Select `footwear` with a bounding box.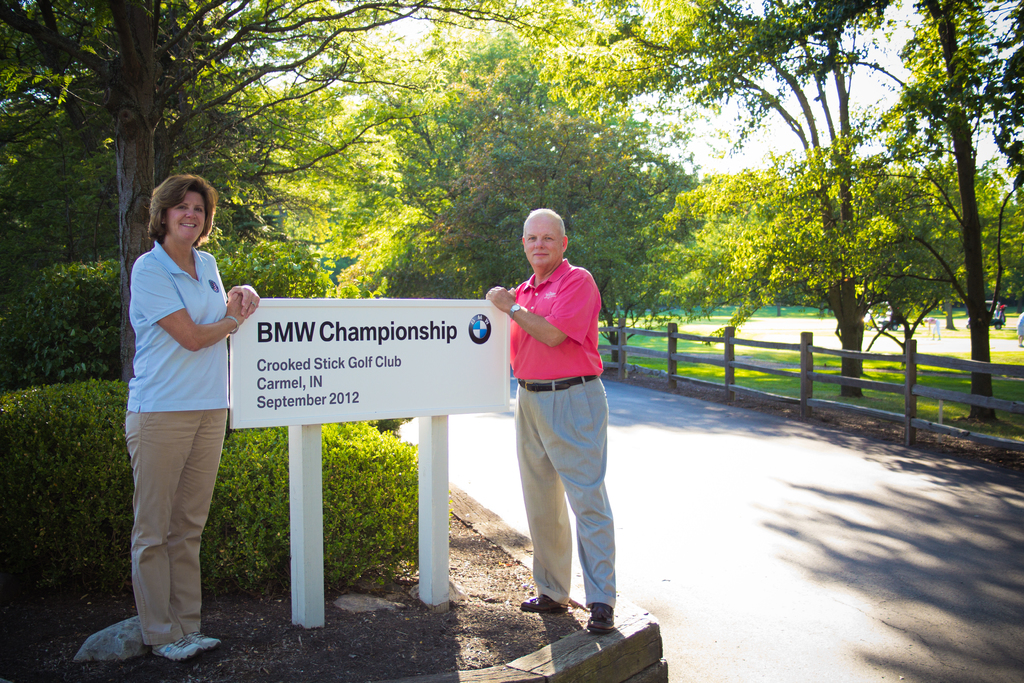
box=[514, 589, 566, 613].
